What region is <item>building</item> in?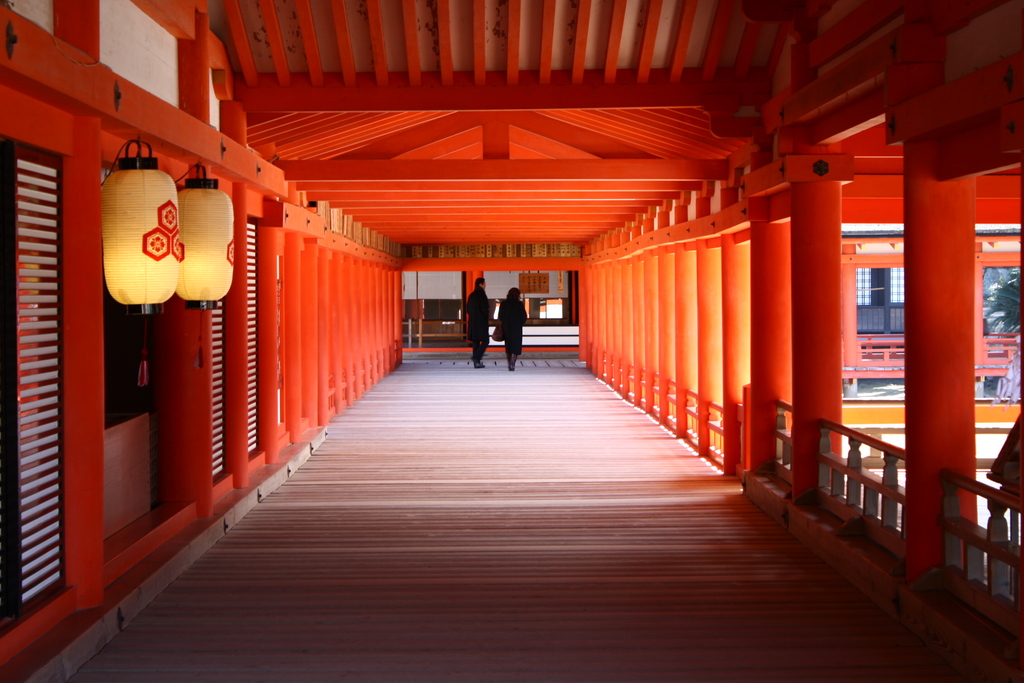
pyautogui.locateOnScreen(0, 0, 1023, 682).
